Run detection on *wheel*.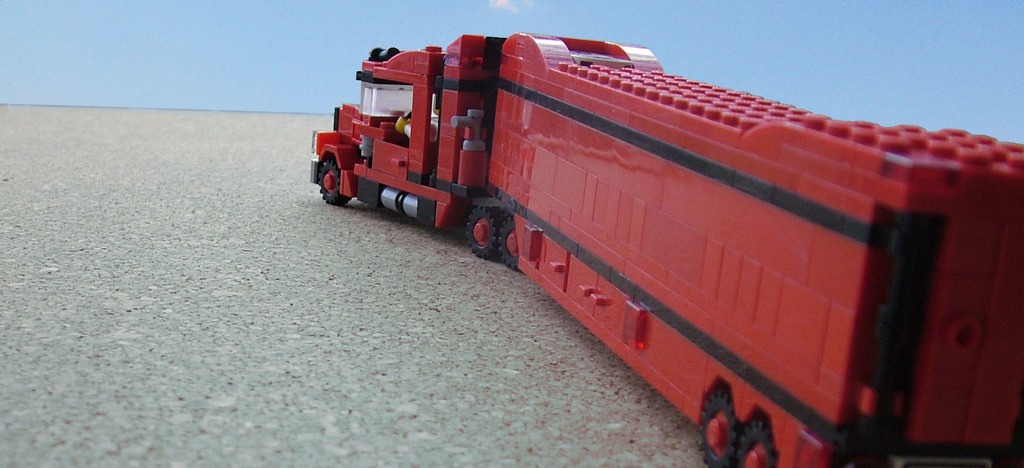
Result: locate(737, 420, 779, 467).
